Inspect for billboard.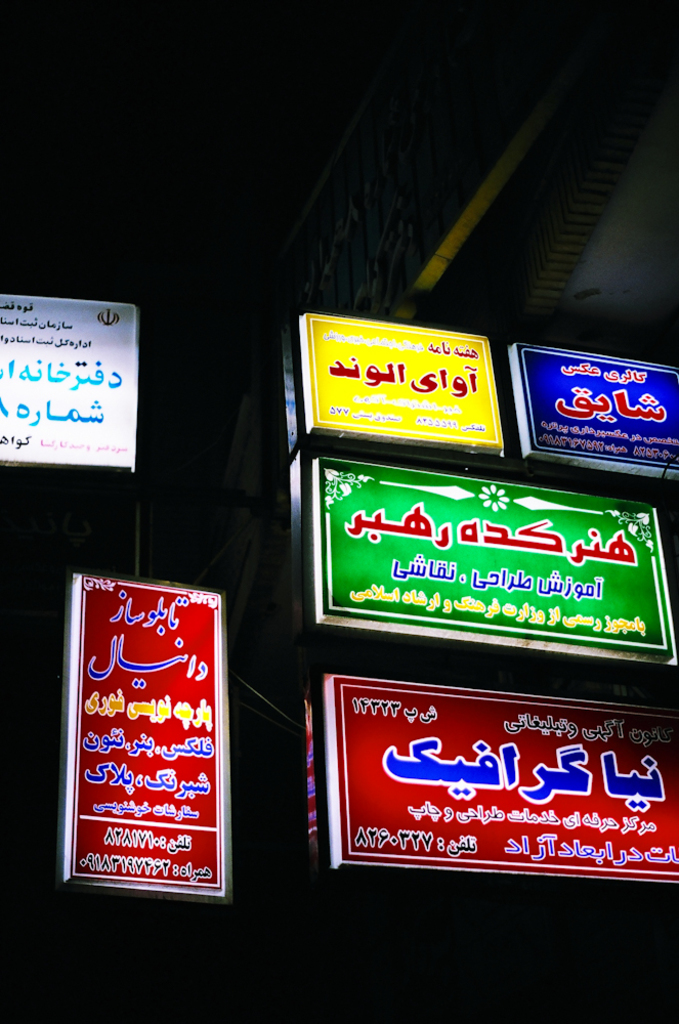
Inspection: crop(66, 574, 221, 892).
